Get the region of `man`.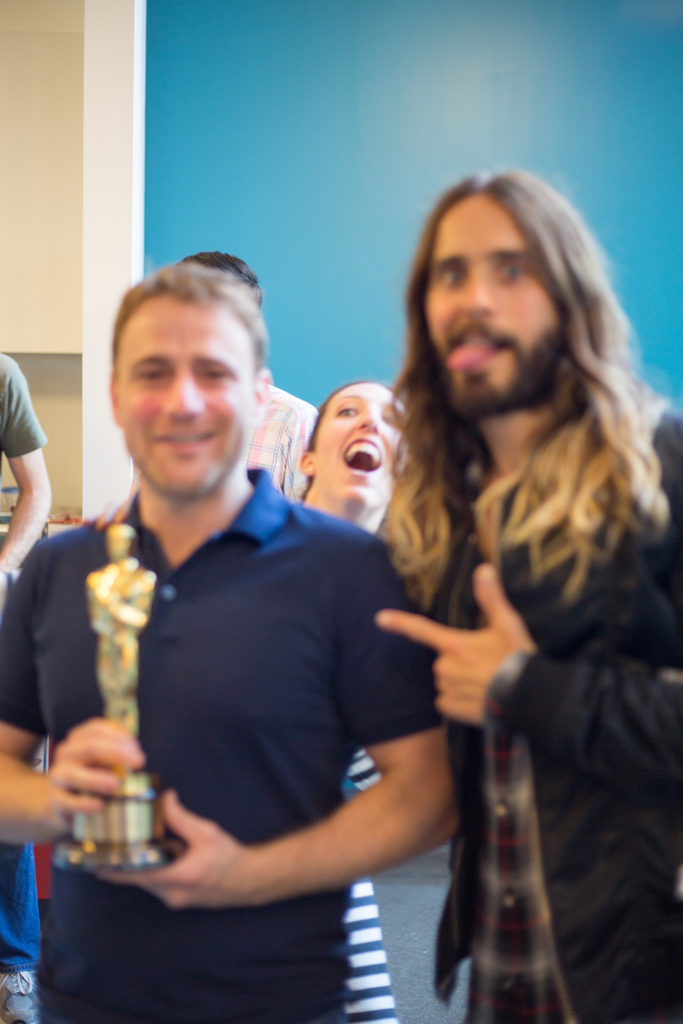
l=175, t=248, r=324, b=517.
